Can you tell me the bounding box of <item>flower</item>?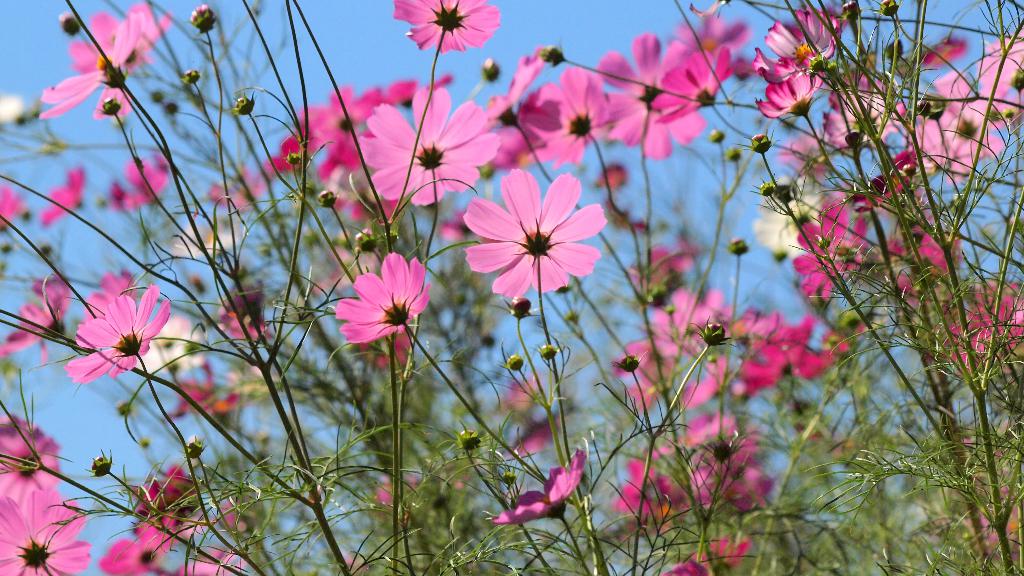
[x1=524, y1=67, x2=616, y2=170].
